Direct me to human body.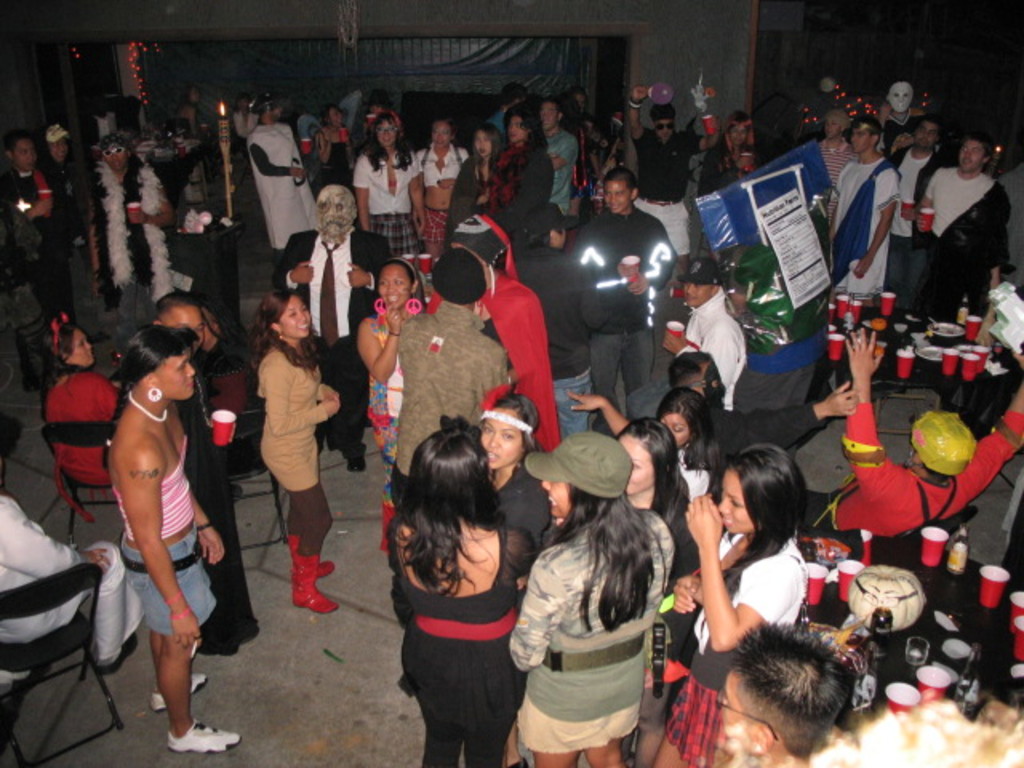
Direction: (648,496,806,766).
